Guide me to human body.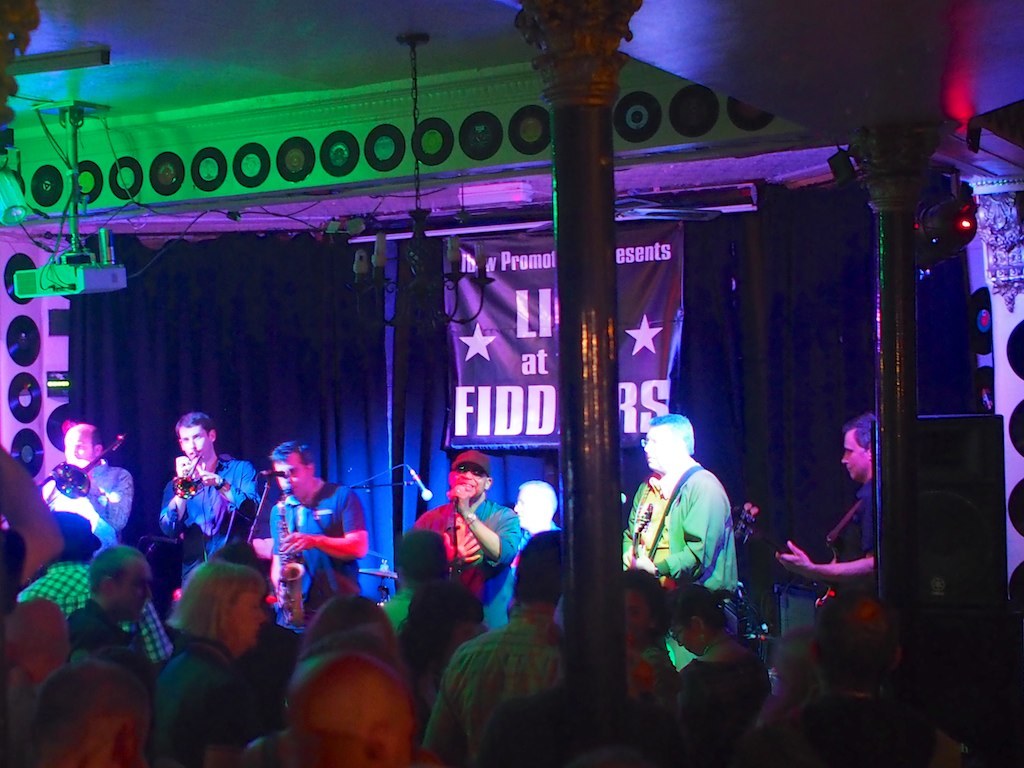
Guidance: (left=629, top=406, right=753, bottom=648).
